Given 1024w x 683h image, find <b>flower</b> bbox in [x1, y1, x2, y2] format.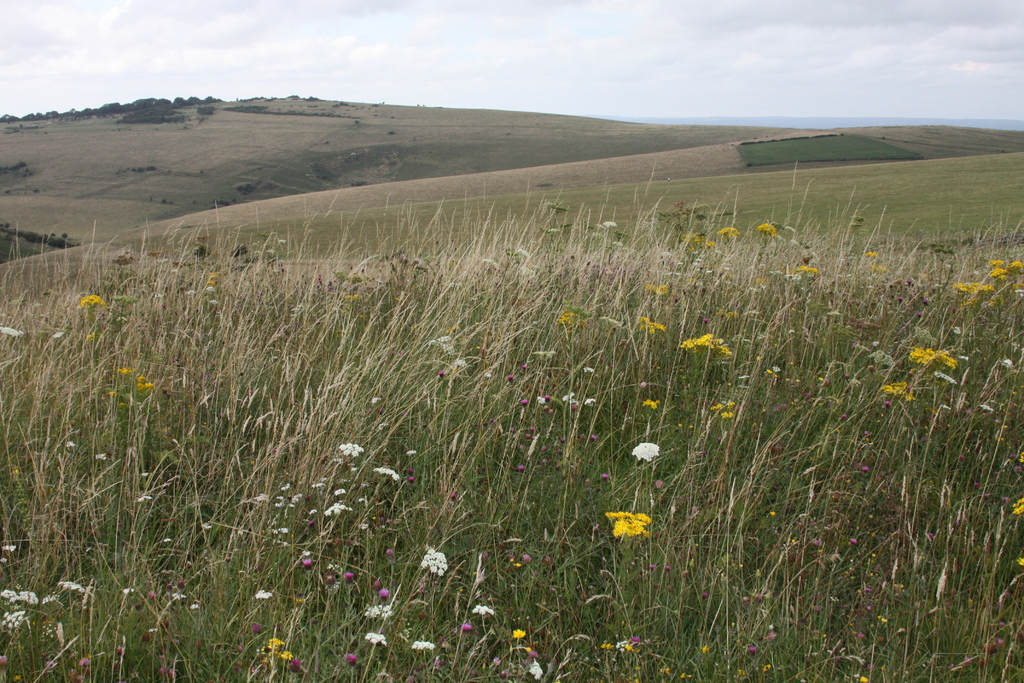
[268, 638, 285, 654].
